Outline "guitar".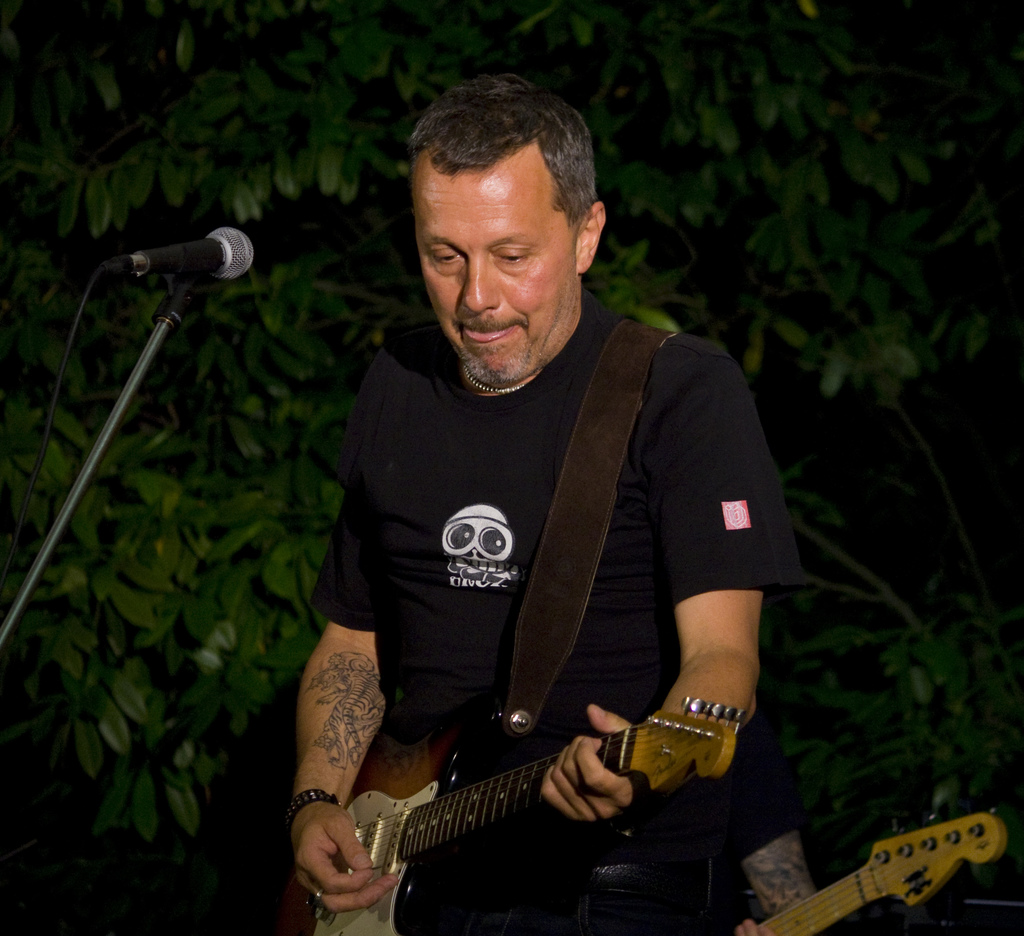
Outline: [271,649,746,926].
